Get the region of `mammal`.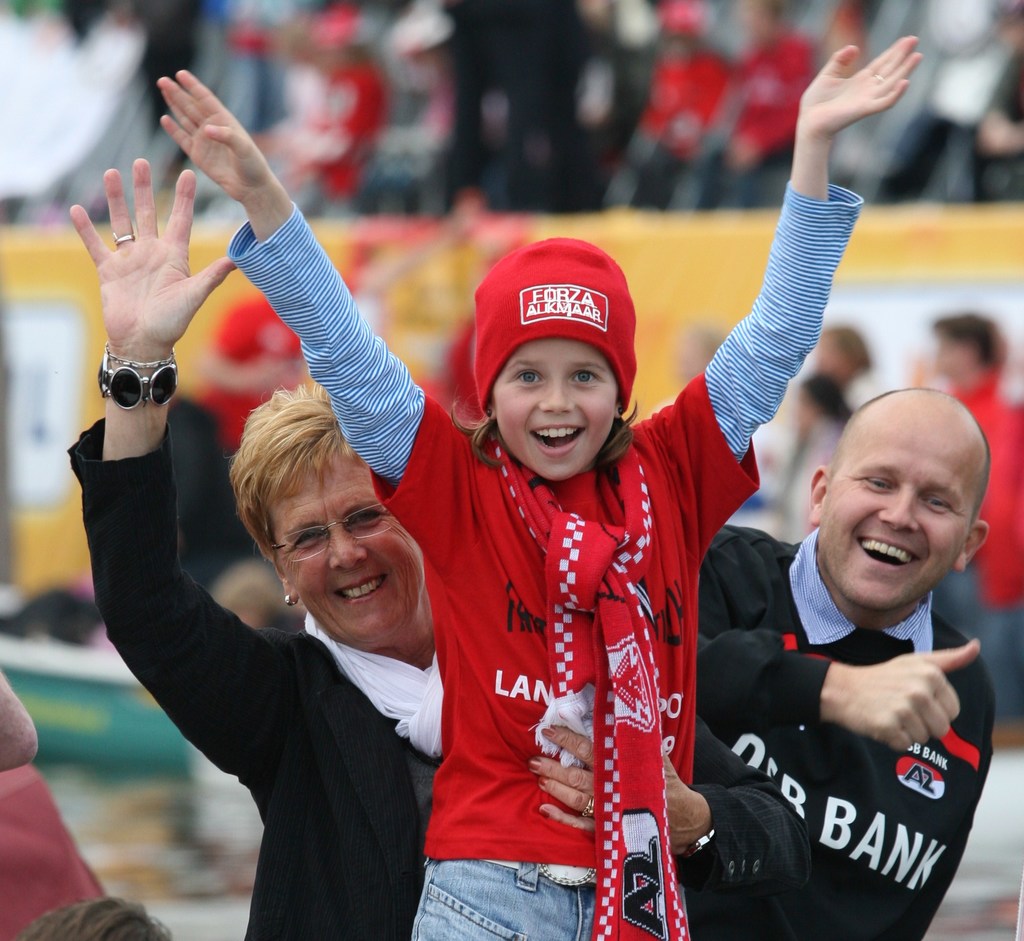
l=15, t=894, r=170, b=940.
